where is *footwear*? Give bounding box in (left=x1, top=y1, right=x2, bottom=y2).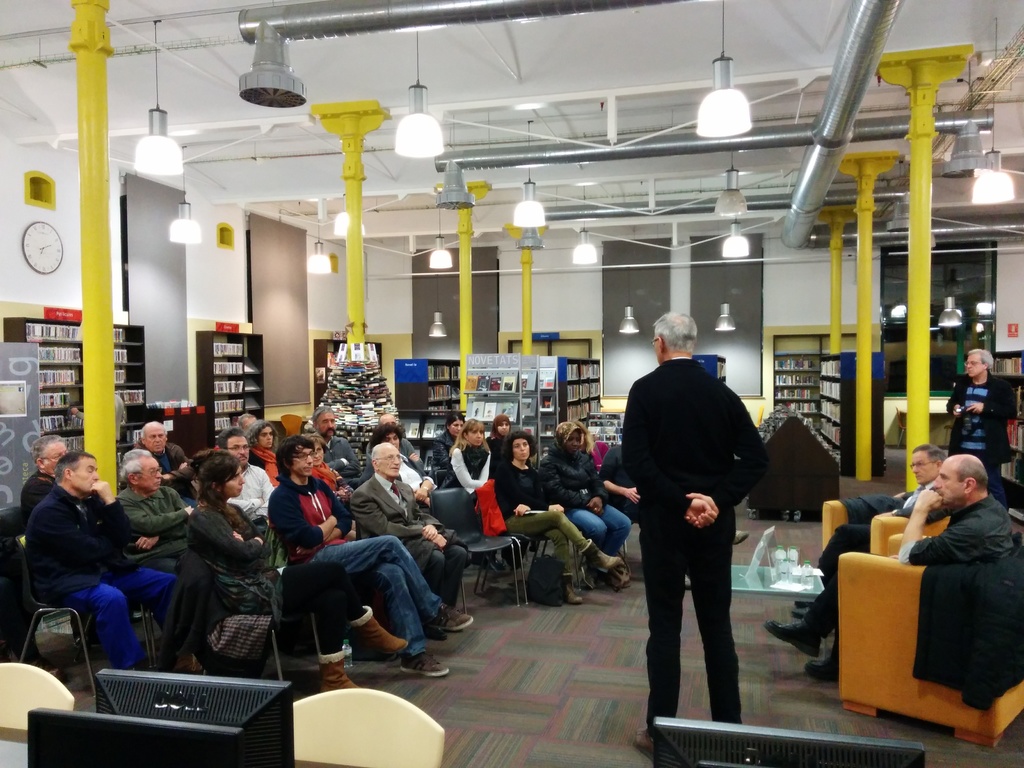
(left=396, top=644, right=450, bottom=680).
